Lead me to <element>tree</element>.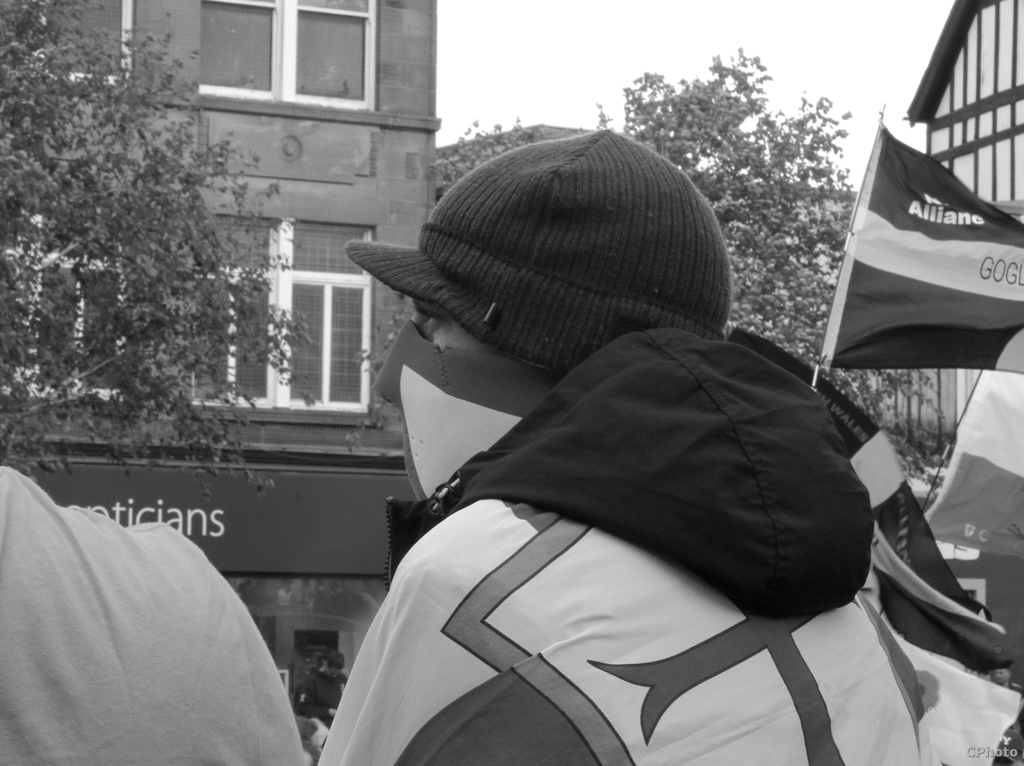
Lead to bbox=(10, 45, 291, 474).
